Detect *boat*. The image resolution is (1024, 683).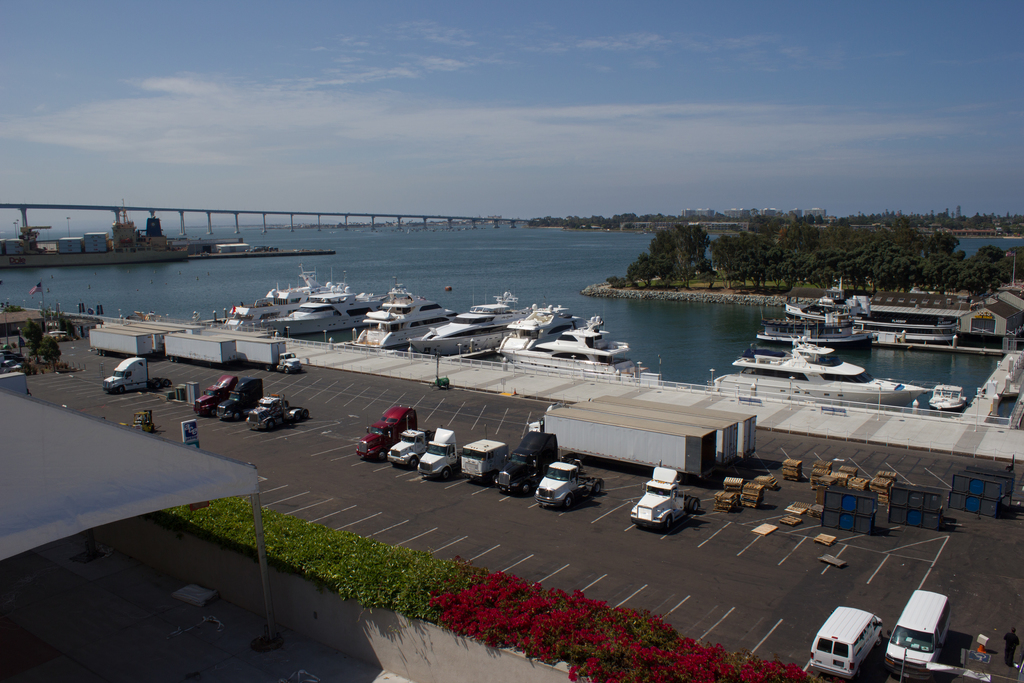
crop(397, 291, 524, 356).
